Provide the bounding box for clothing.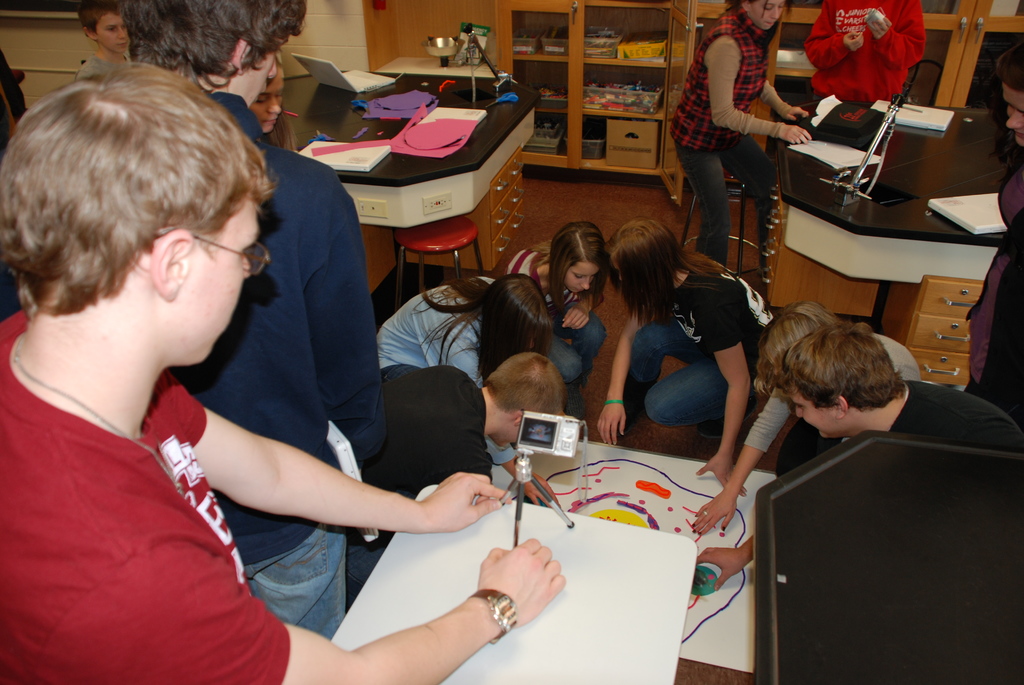
<region>74, 50, 137, 81</region>.
